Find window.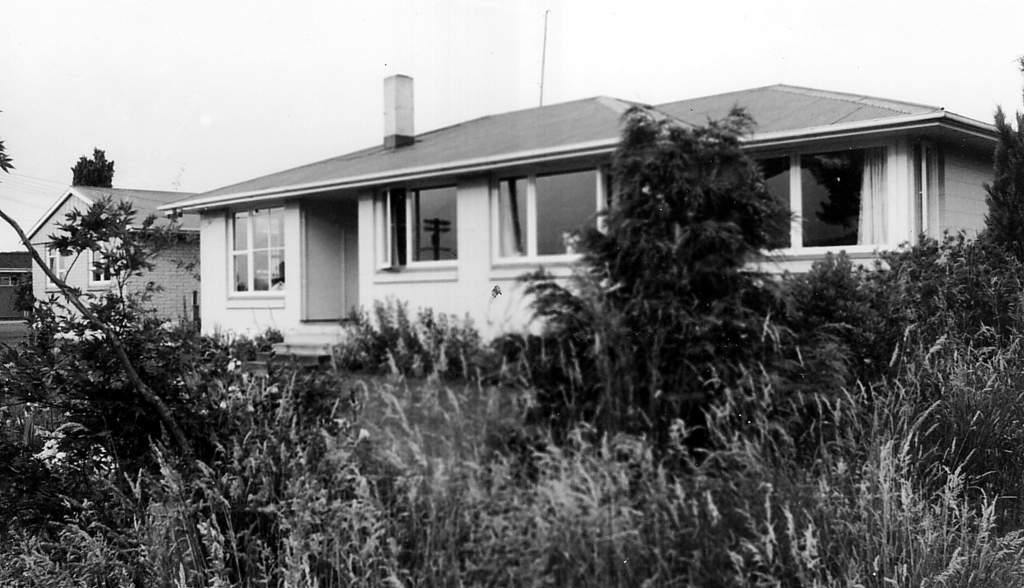
(left=753, top=145, right=891, bottom=255).
